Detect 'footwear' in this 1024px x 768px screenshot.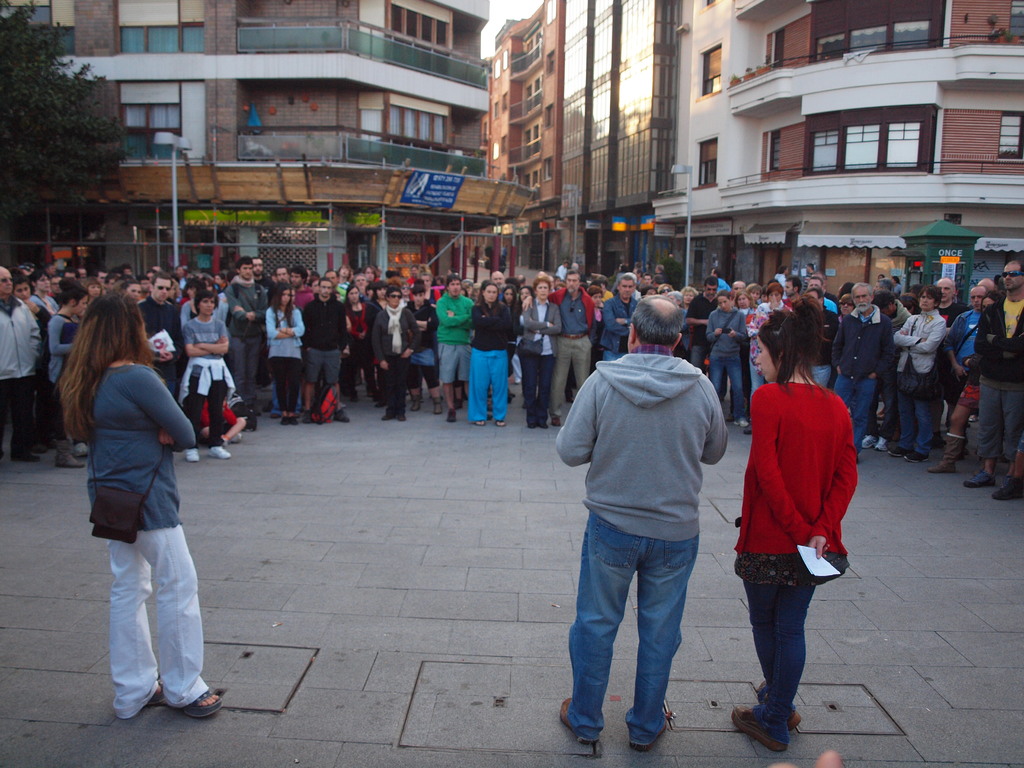
Detection: left=473, top=413, right=481, bottom=426.
